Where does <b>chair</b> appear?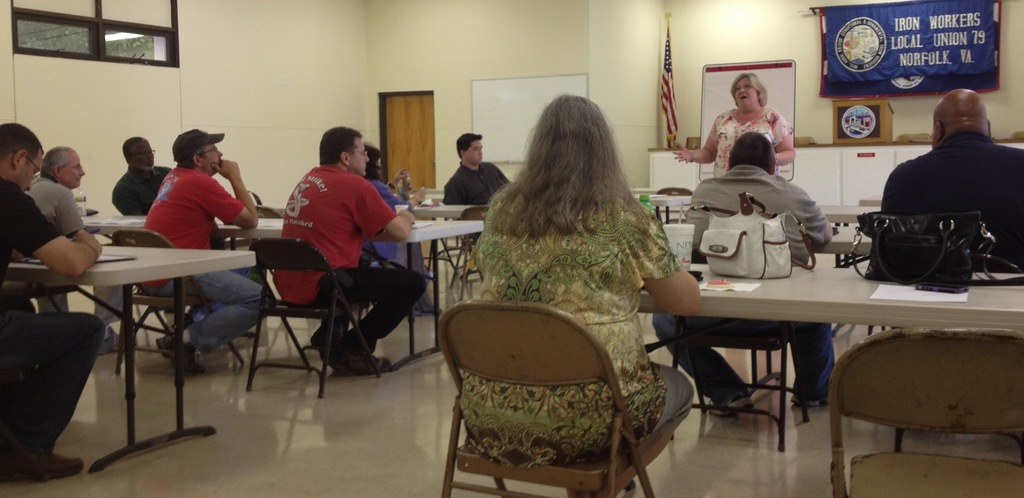
Appears at <box>896,131,932,143</box>.
